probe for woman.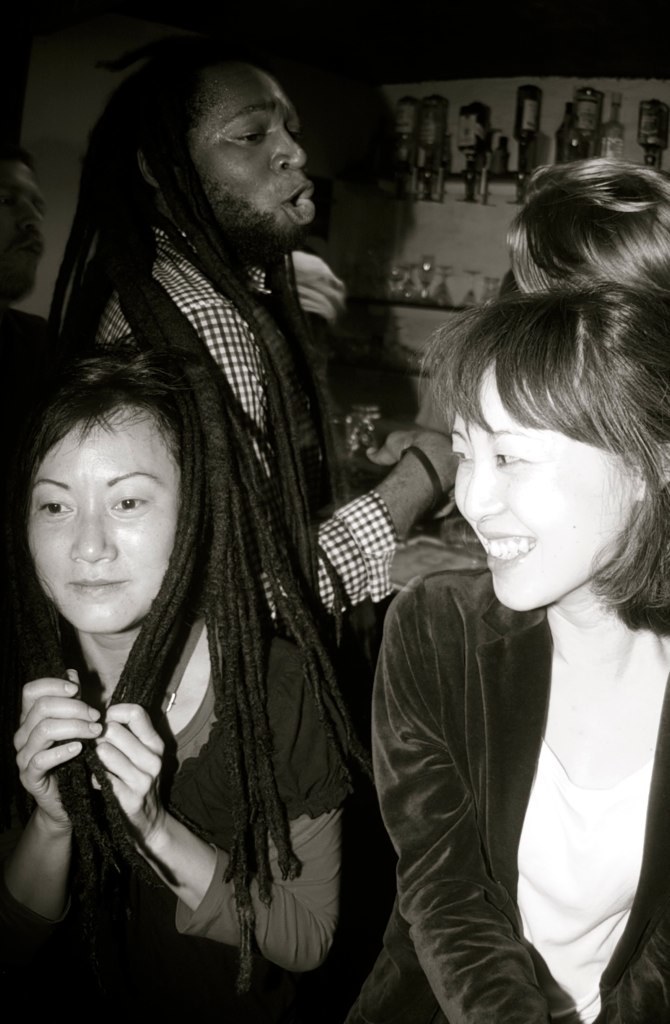
Probe result: region(358, 364, 645, 1009).
